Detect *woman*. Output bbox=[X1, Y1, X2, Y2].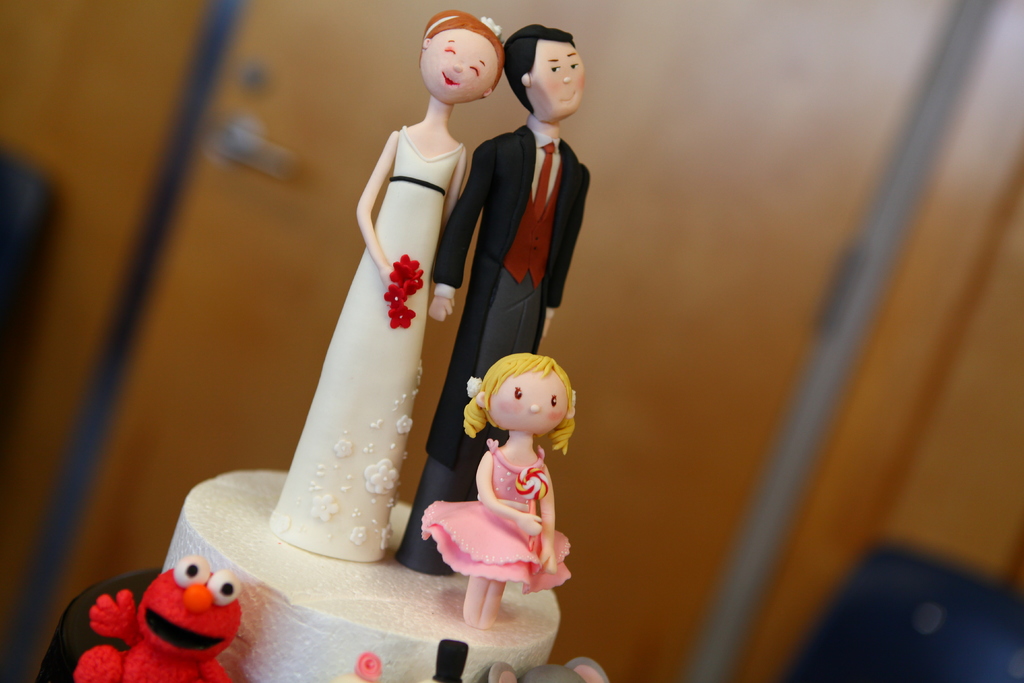
bbox=[252, 0, 508, 636].
